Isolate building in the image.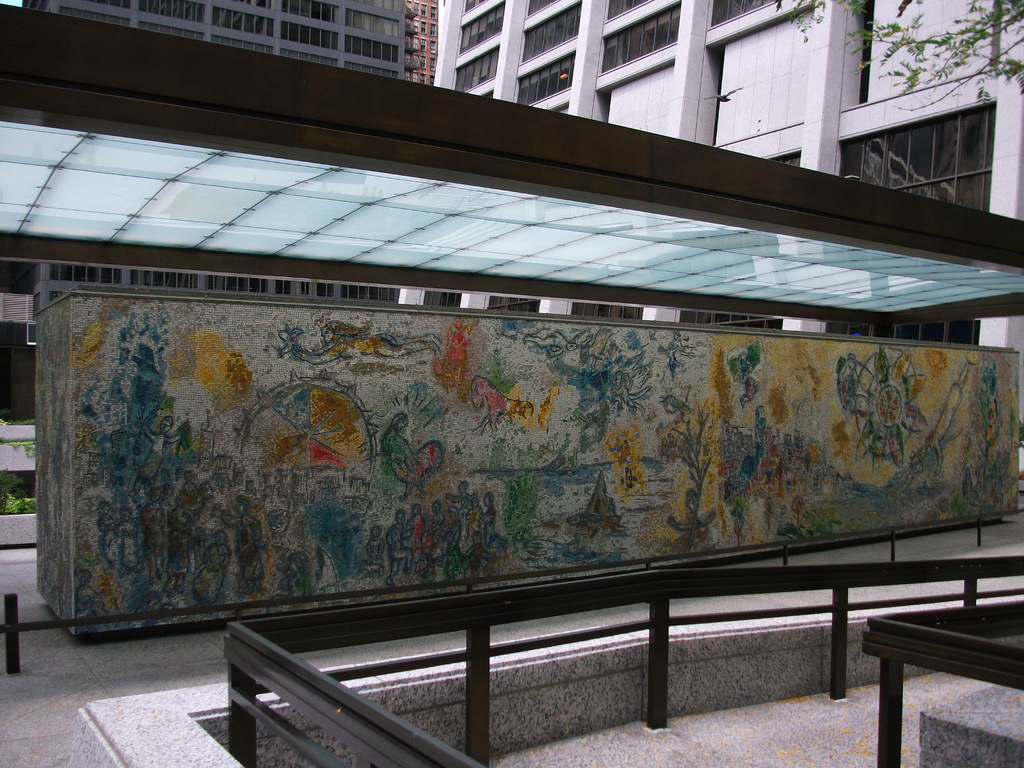
Isolated region: (x1=3, y1=0, x2=1023, y2=550).
